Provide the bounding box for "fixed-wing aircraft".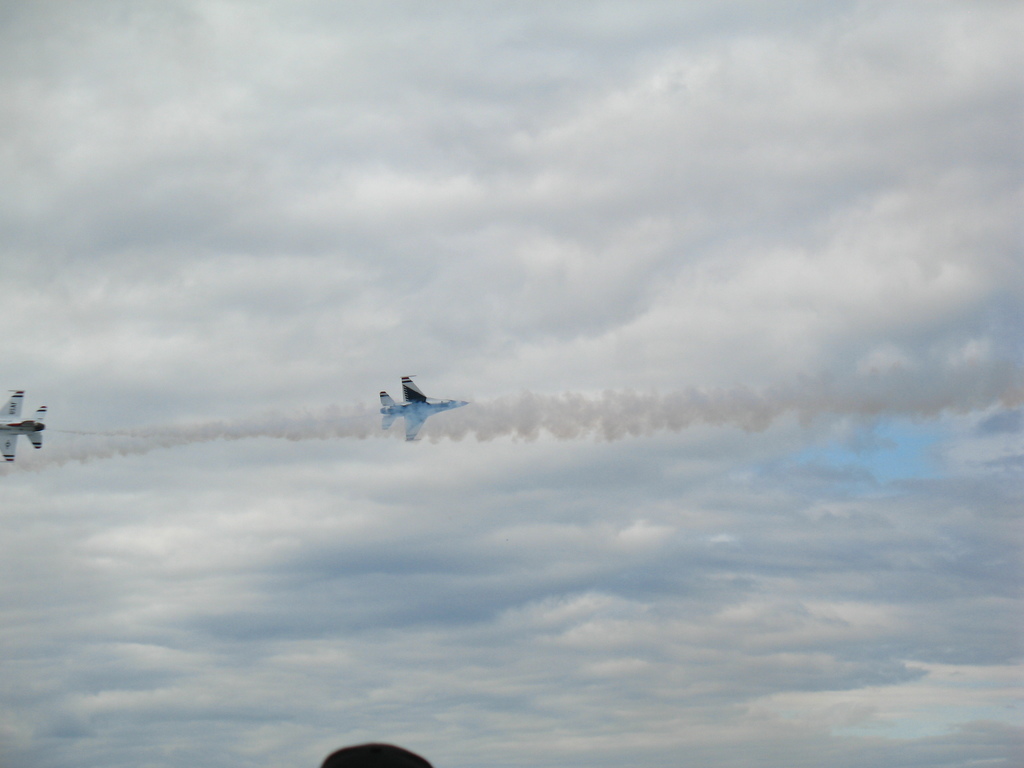
0:387:47:461.
